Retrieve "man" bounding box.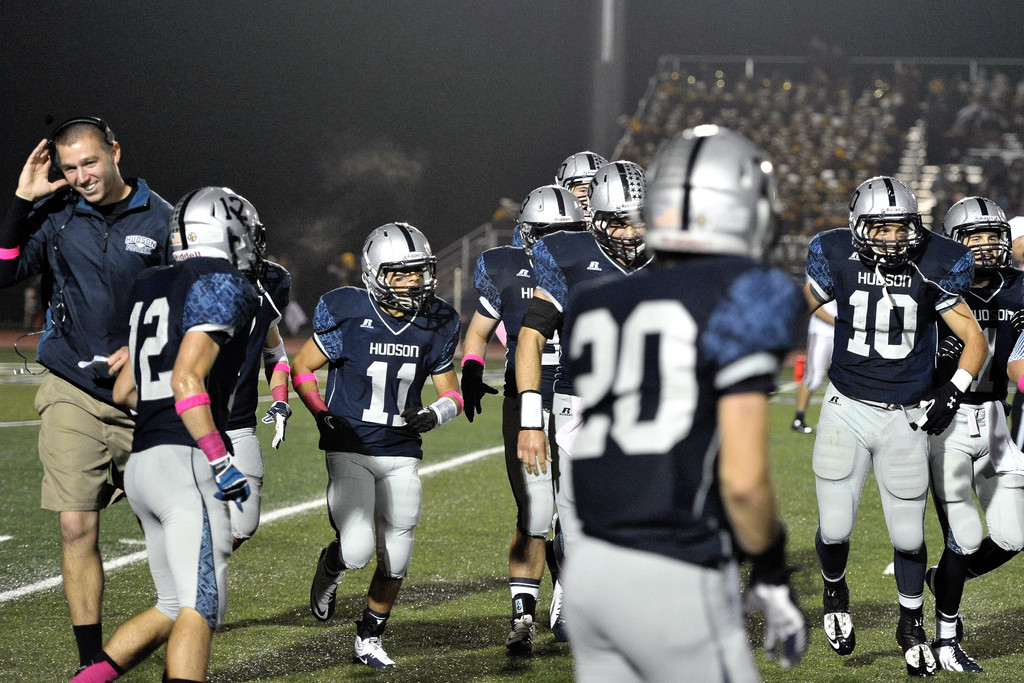
Bounding box: region(0, 120, 179, 660).
